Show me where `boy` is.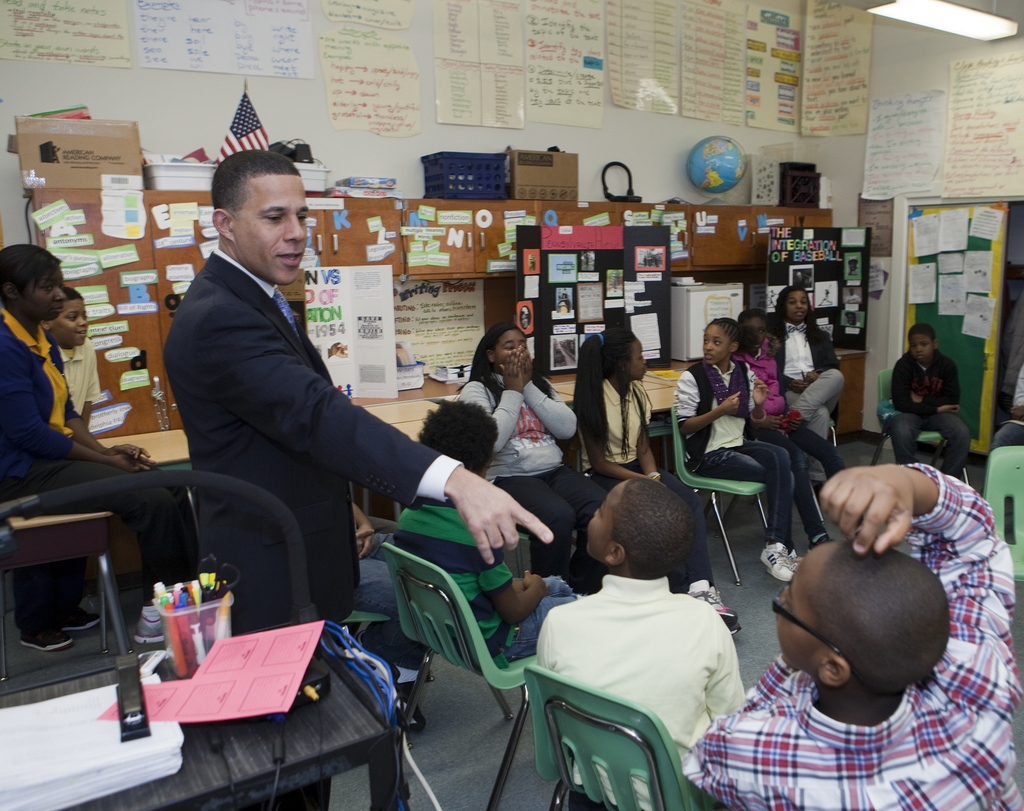
`boy` is at box=[886, 324, 990, 482].
